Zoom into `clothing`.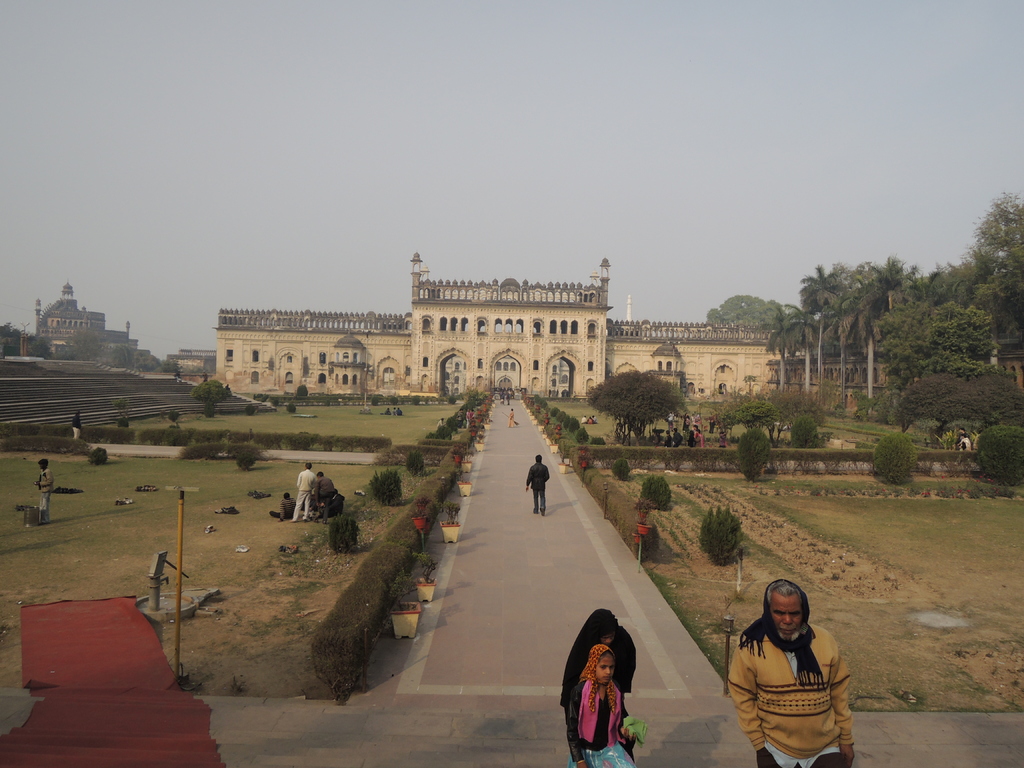
Zoom target: (558,609,635,759).
